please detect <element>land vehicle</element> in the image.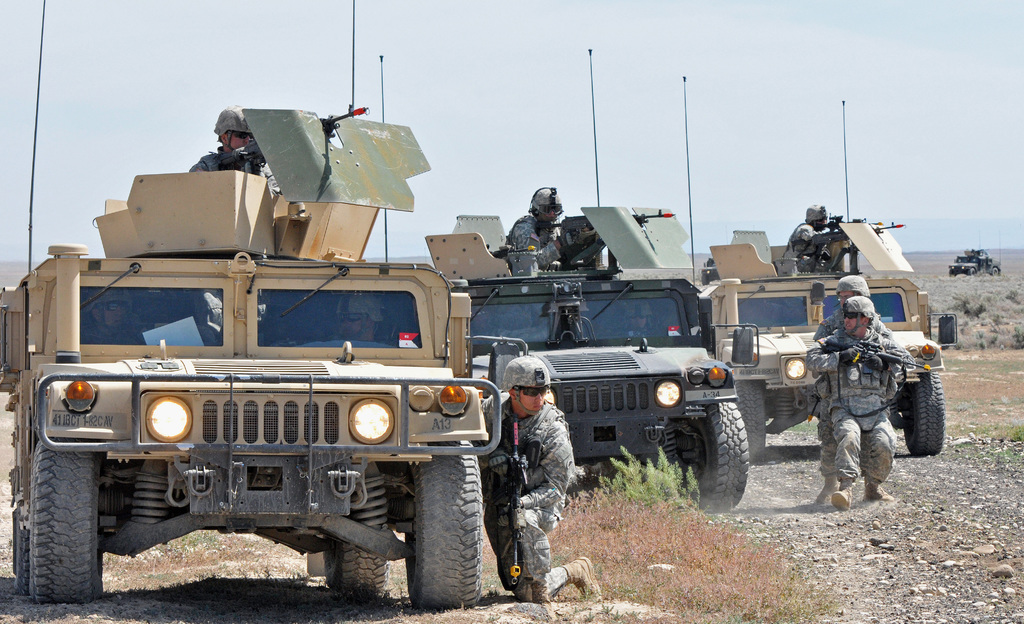
947,245,1003,276.
